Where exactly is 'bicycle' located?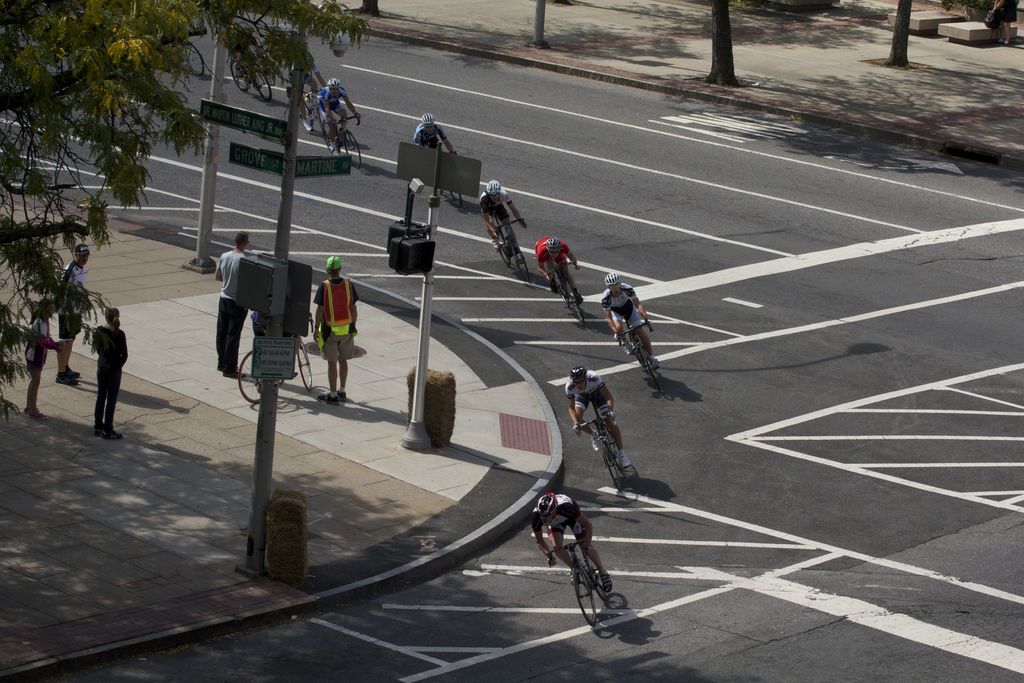
Its bounding box is <bbox>227, 49, 271, 103</bbox>.
